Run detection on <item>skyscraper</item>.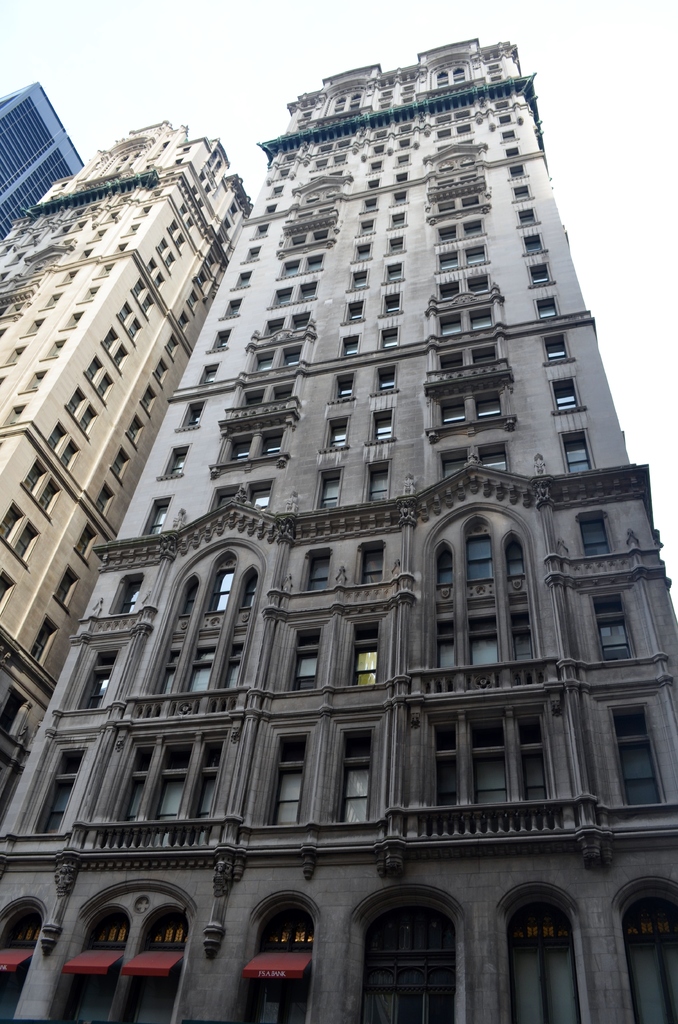
Result: crop(0, 83, 86, 235).
